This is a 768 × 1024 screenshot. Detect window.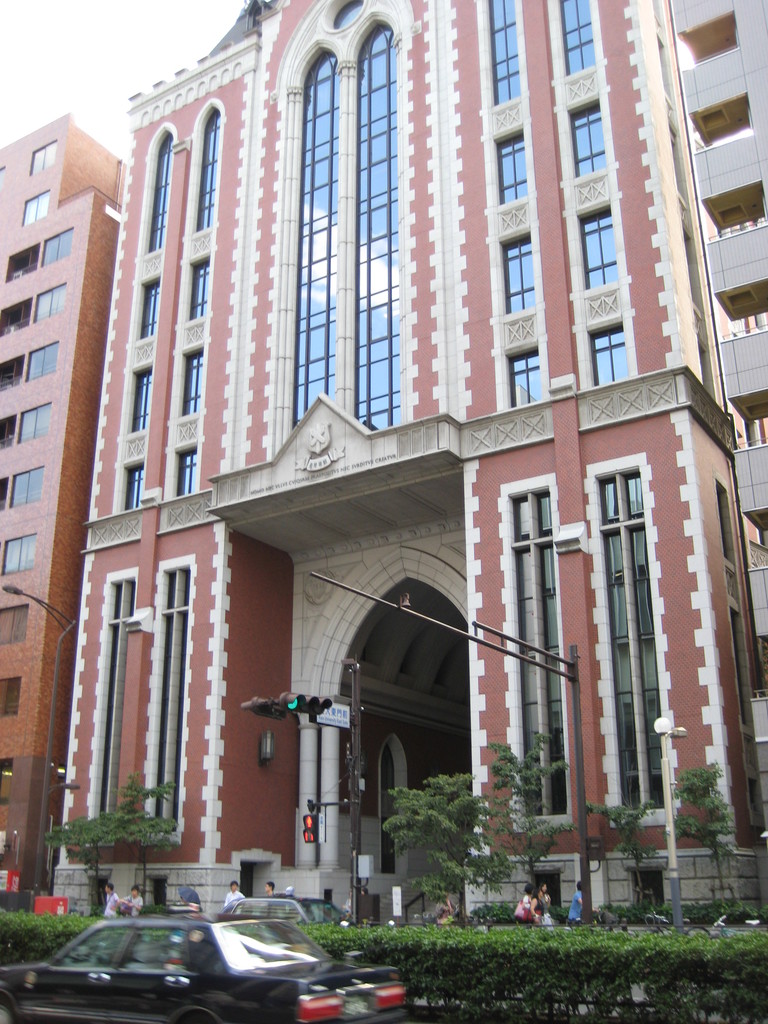
[x1=27, y1=340, x2=58, y2=380].
